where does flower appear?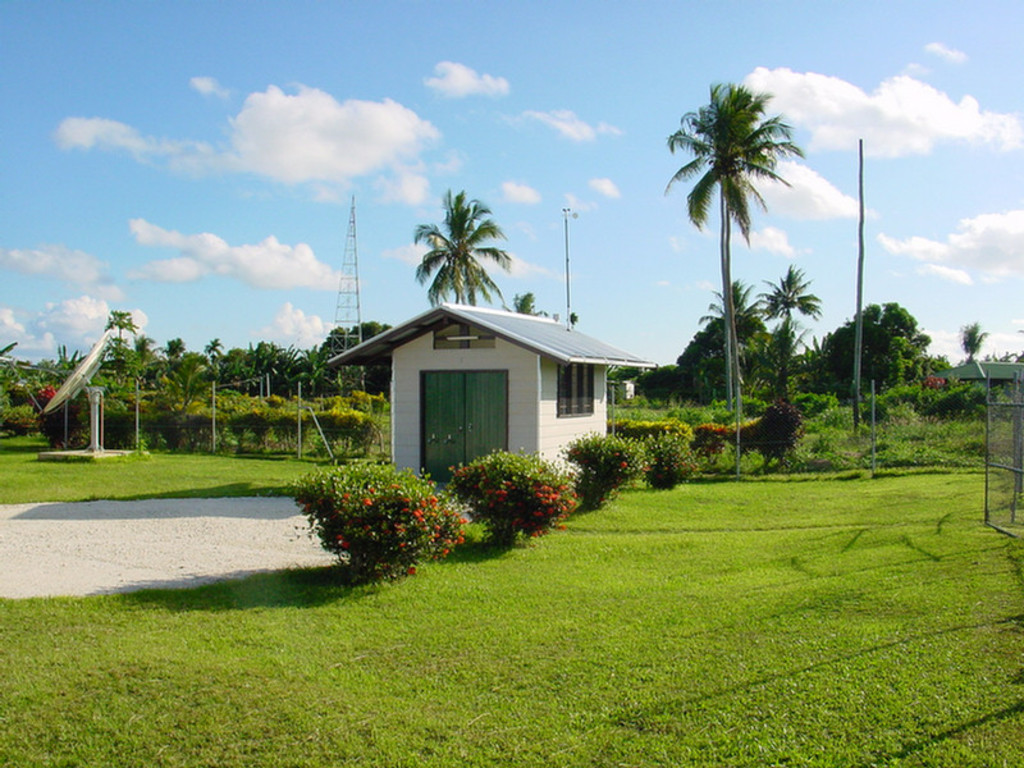
Appears at 620,458,631,471.
